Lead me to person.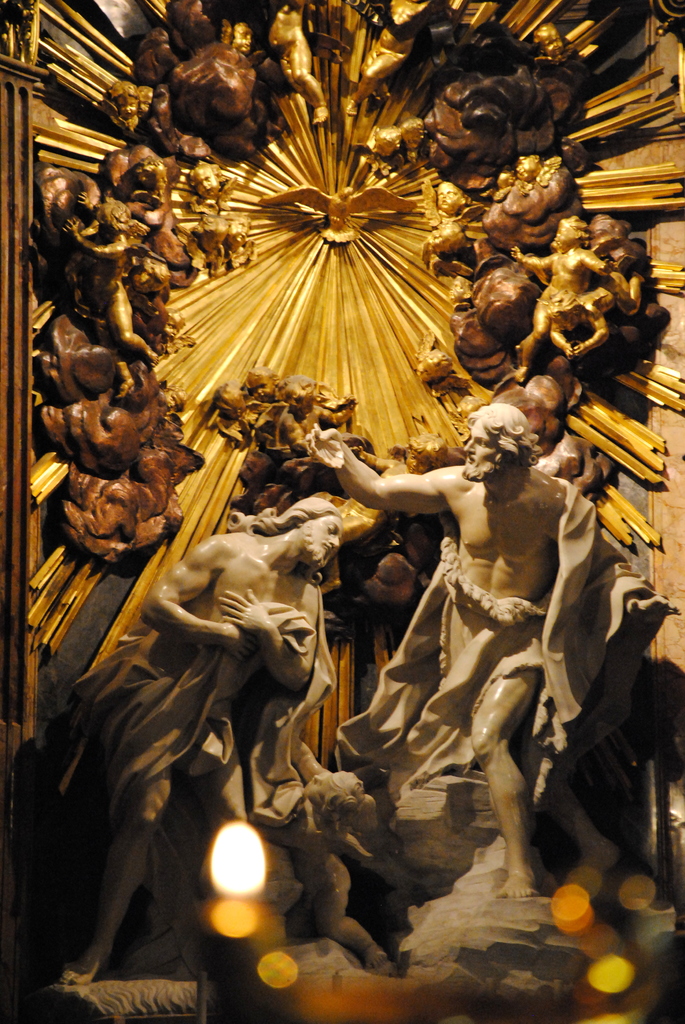
Lead to <box>51,492,350,971</box>.
